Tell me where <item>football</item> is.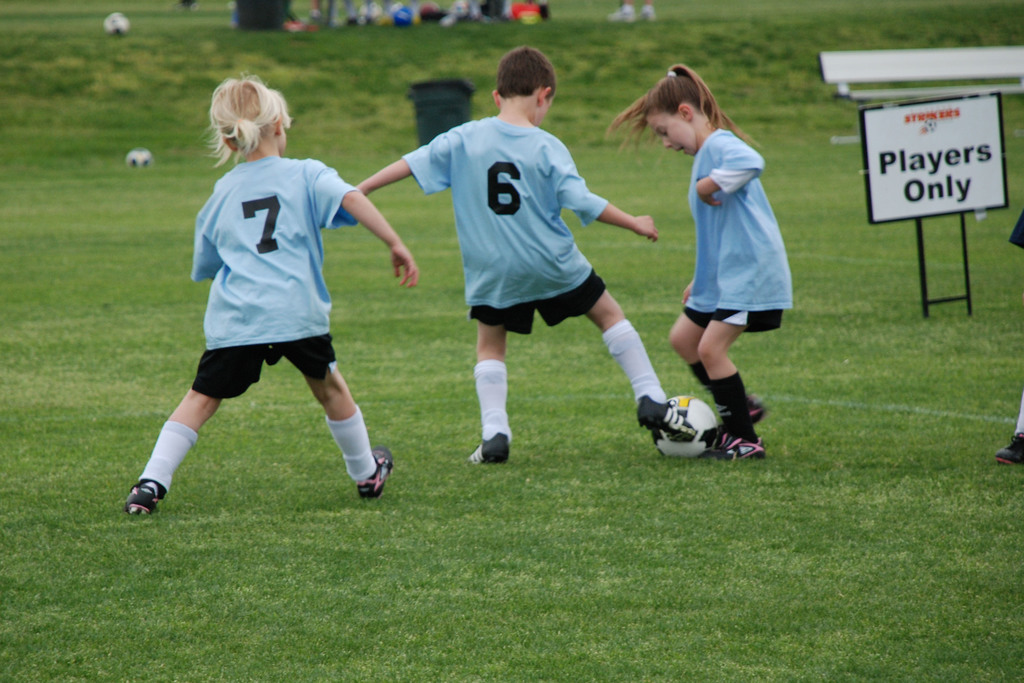
<item>football</item> is at (left=652, top=391, right=719, bottom=457).
